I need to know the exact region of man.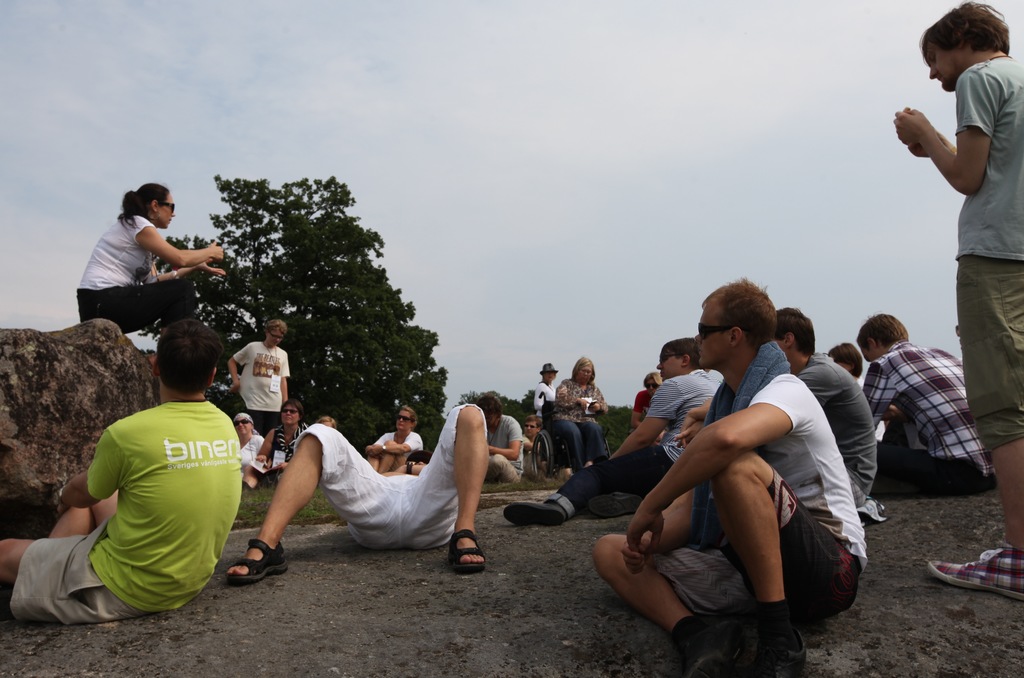
Region: {"left": 224, "top": 403, "right": 489, "bottom": 584}.
